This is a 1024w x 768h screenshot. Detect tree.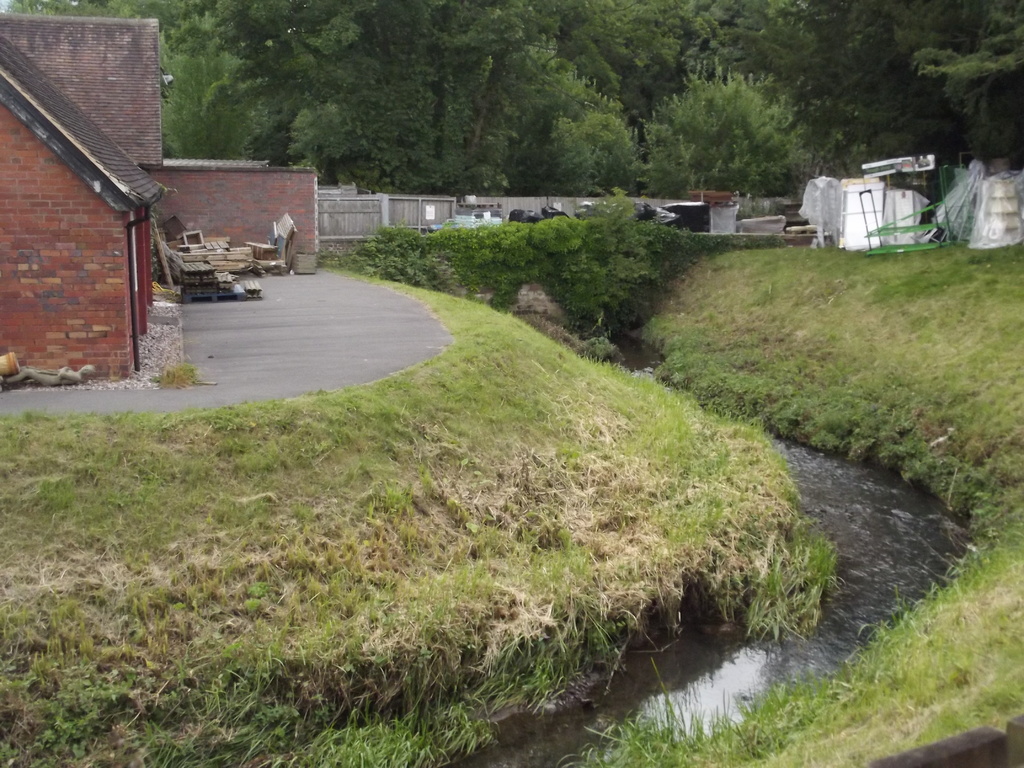
643,56,811,198.
